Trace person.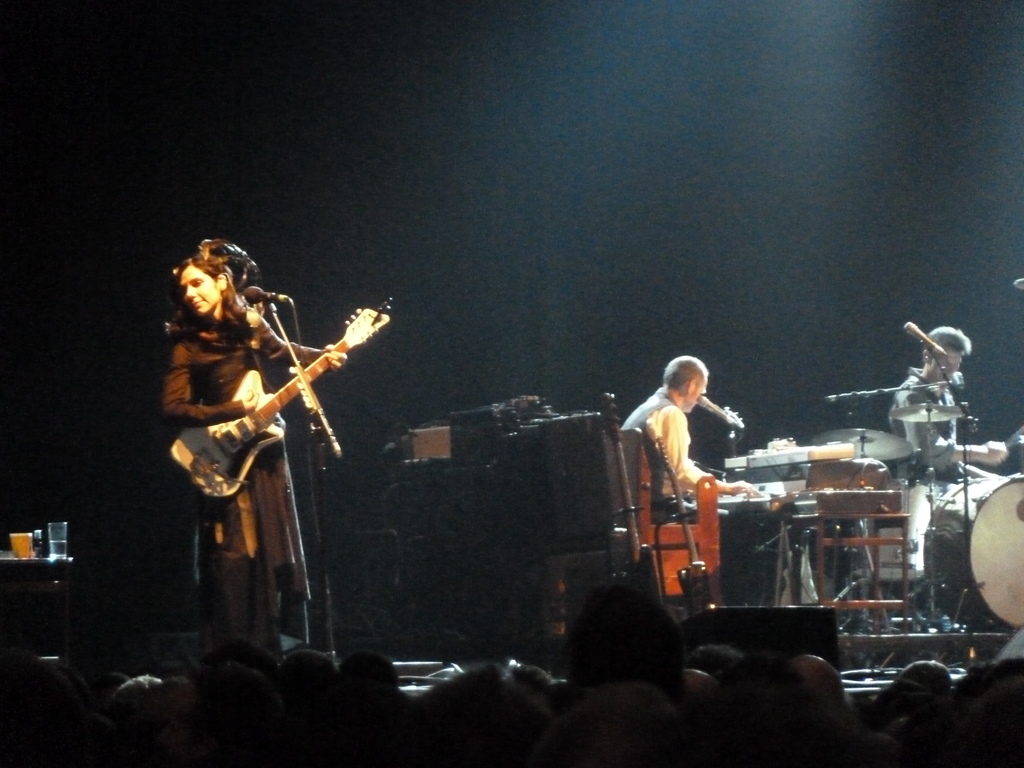
Traced to 166:647:285:767.
